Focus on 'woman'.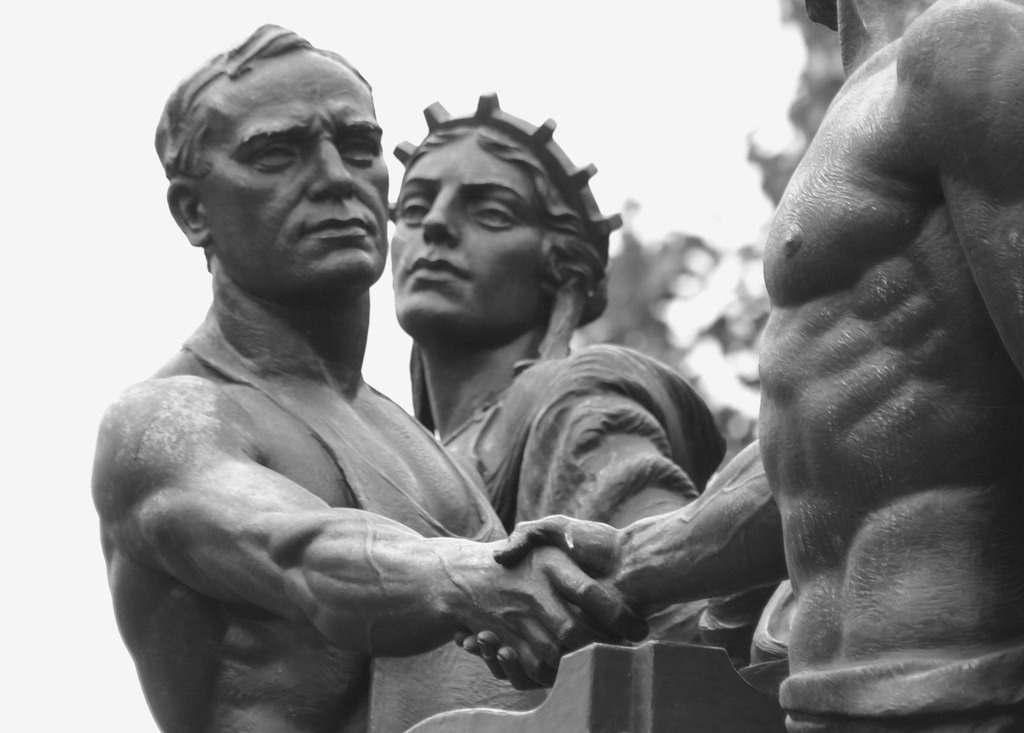
Focused at <region>382, 90, 720, 732</region>.
